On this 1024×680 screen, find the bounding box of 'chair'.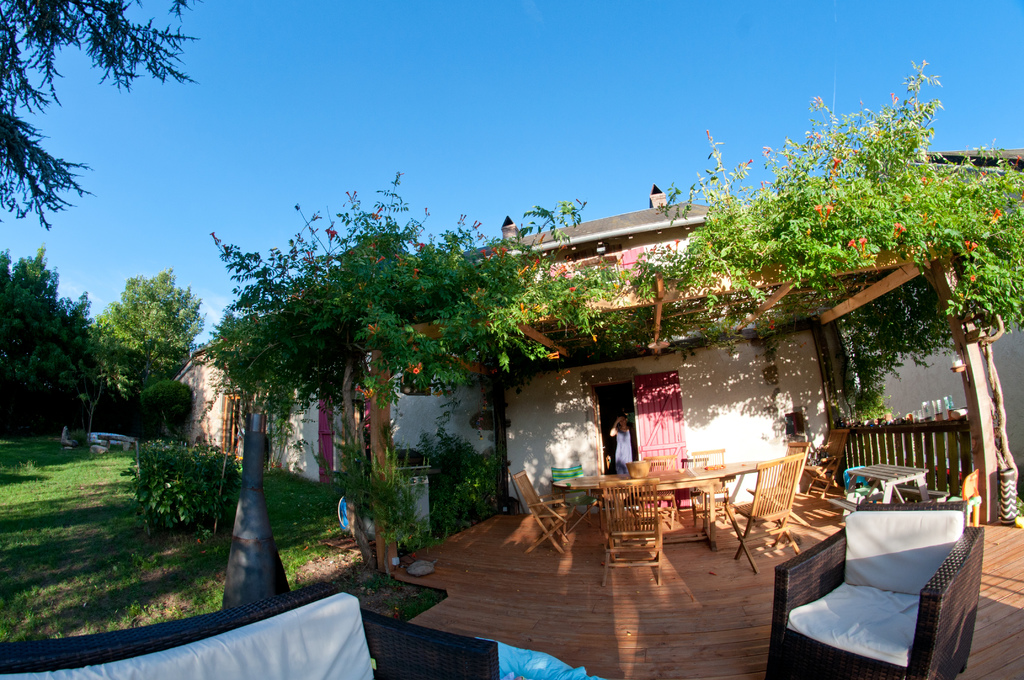
Bounding box: l=511, t=468, r=577, b=553.
